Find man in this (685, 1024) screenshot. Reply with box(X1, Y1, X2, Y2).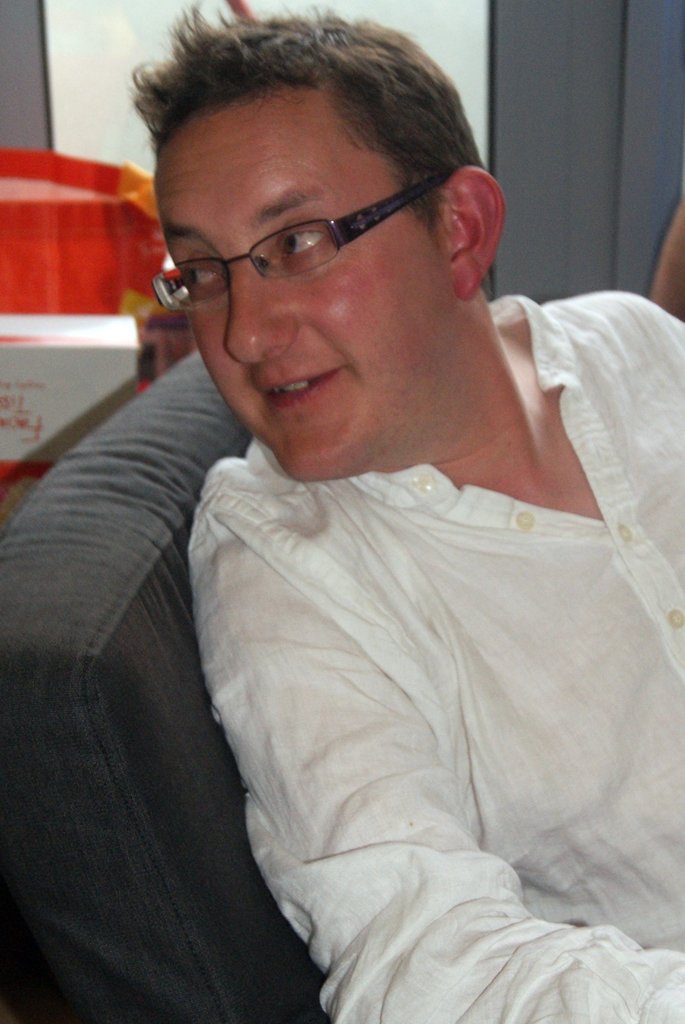
box(127, 0, 684, 1023).
